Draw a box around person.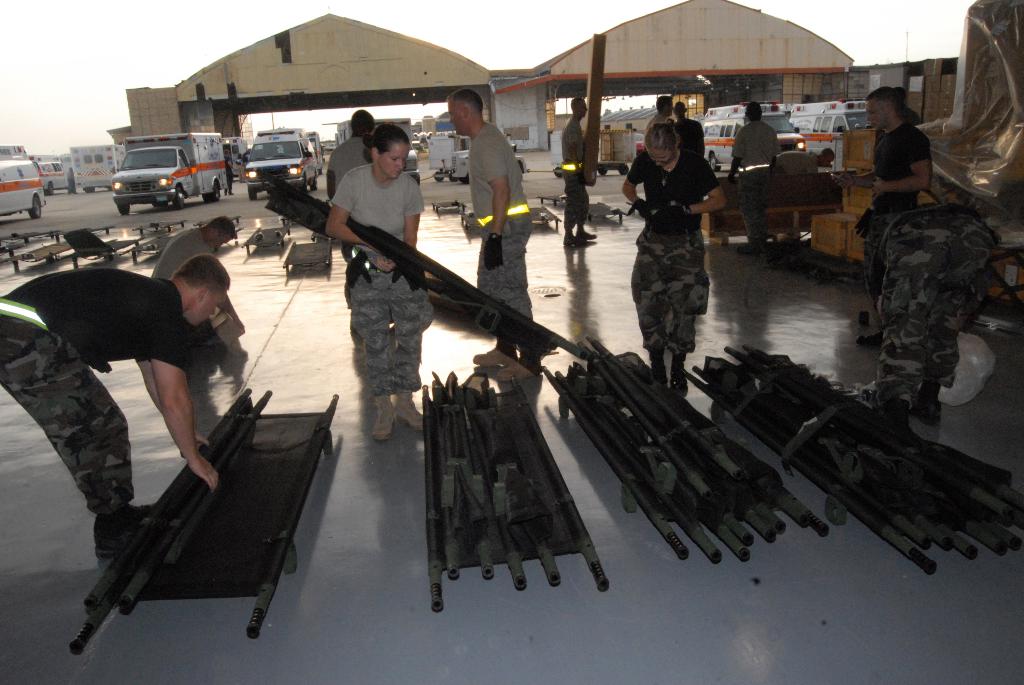
x1=560, y1=89, x2=592, y2=255.
